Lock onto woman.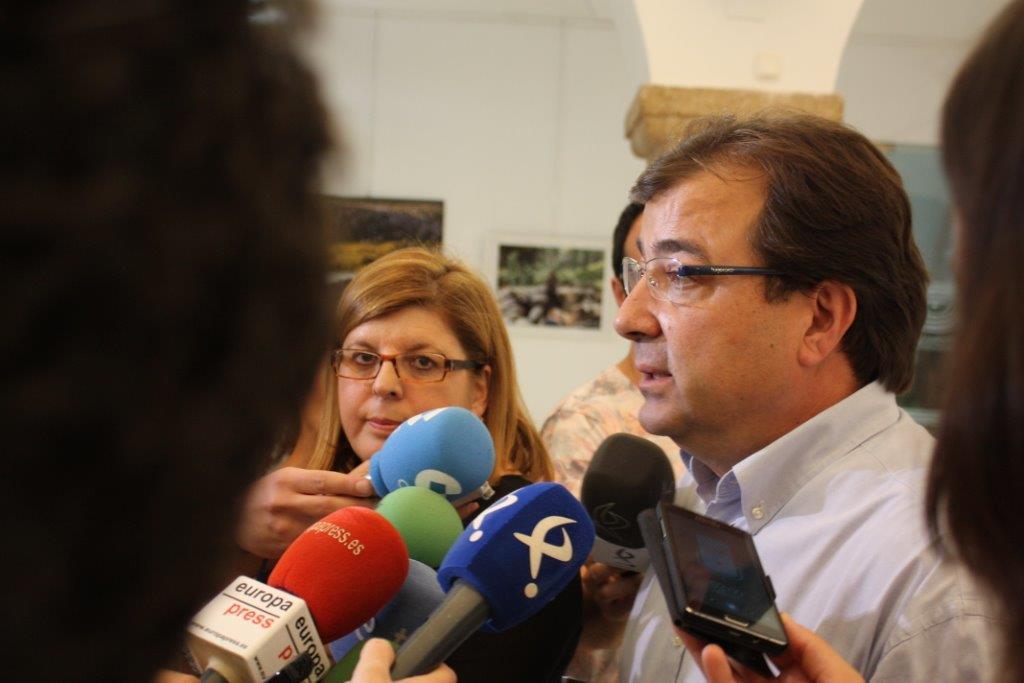
Locked: (left=919, top=0, right=1023, bottom=682).
